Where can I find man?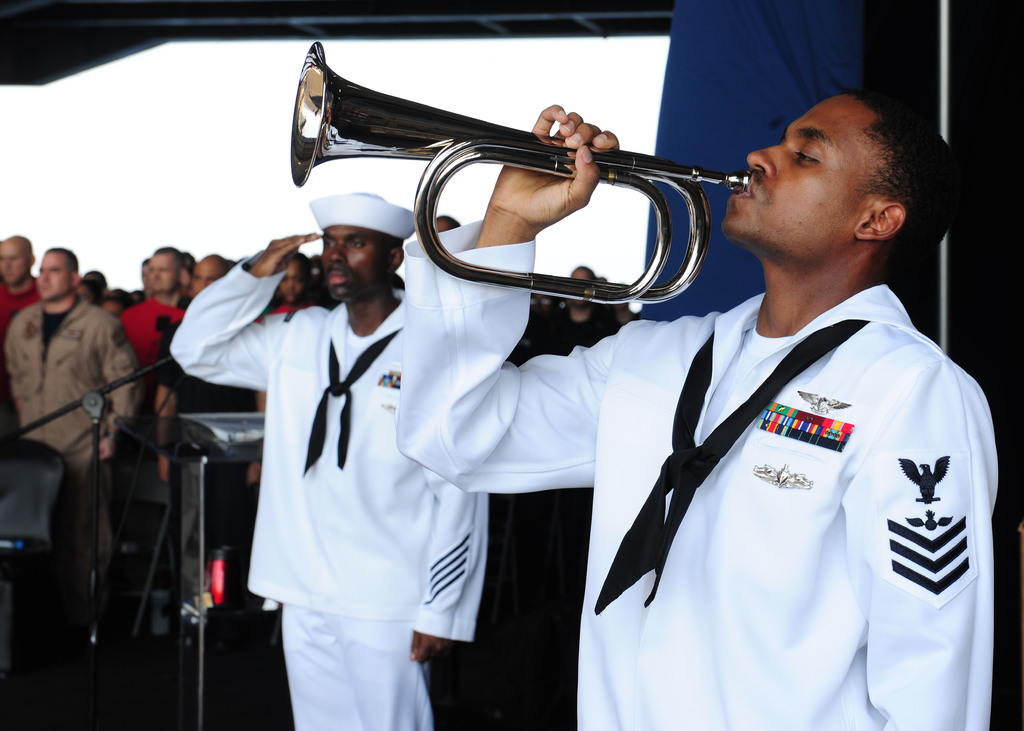
You can find it at <region>119, 248, 189, 491</region>.
